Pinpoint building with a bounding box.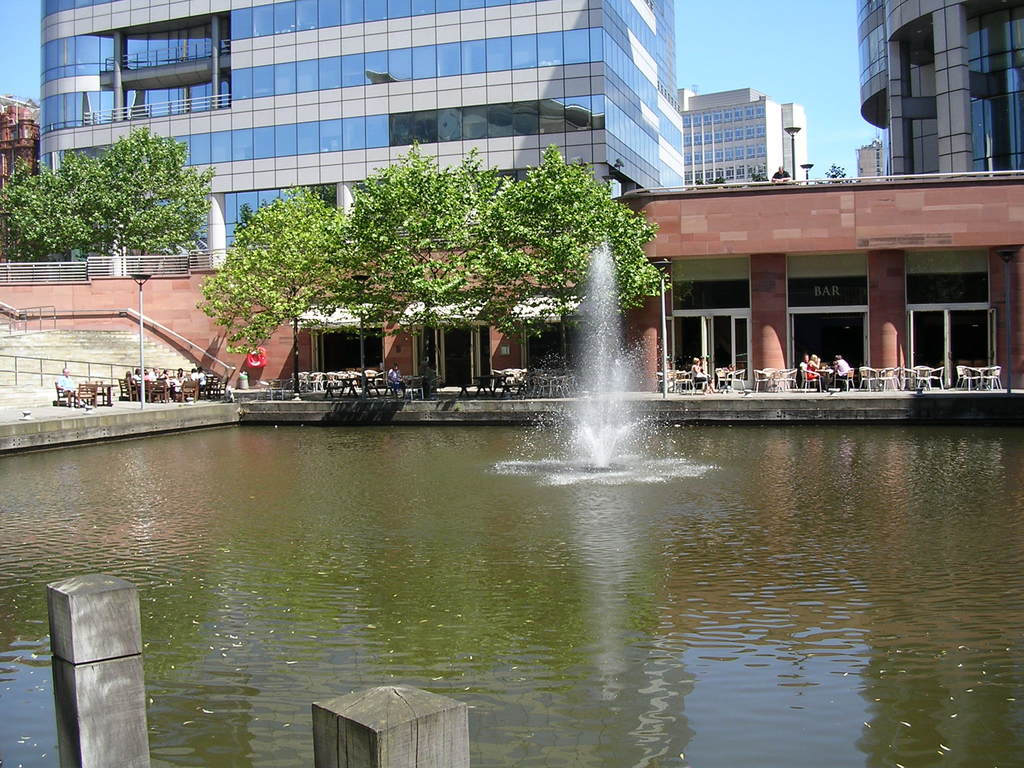
<region>40, 0, 689, 270</region>.
